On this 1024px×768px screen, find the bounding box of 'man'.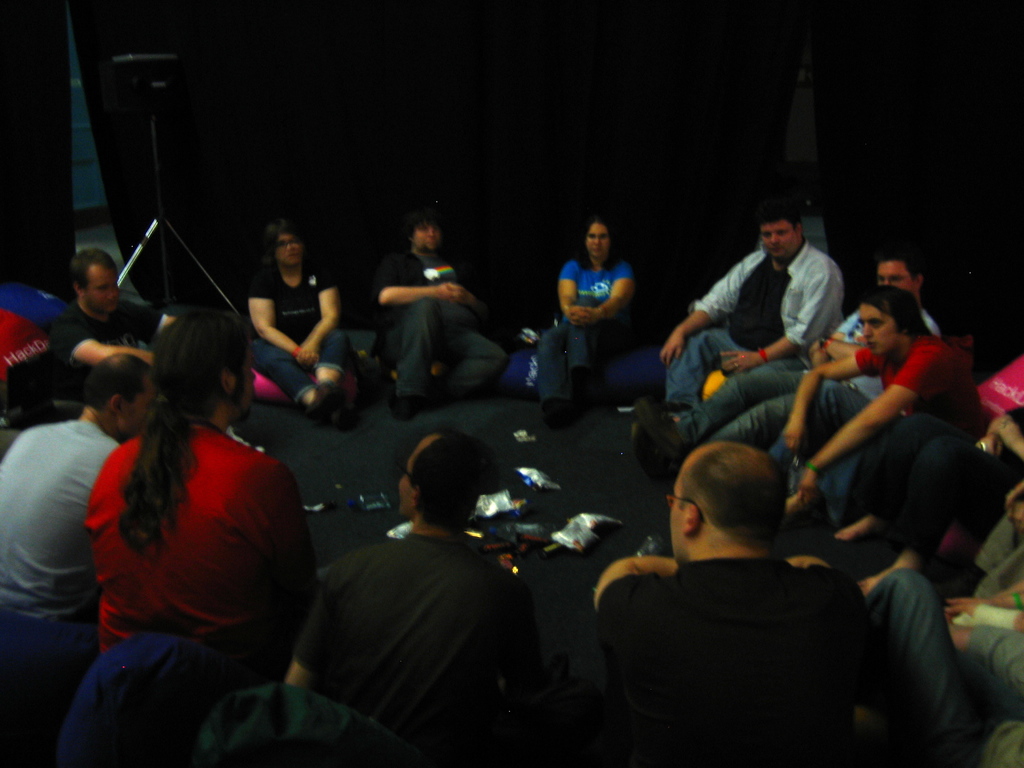
Bounding box: left=655, top=216, right=845, bottom=415.
